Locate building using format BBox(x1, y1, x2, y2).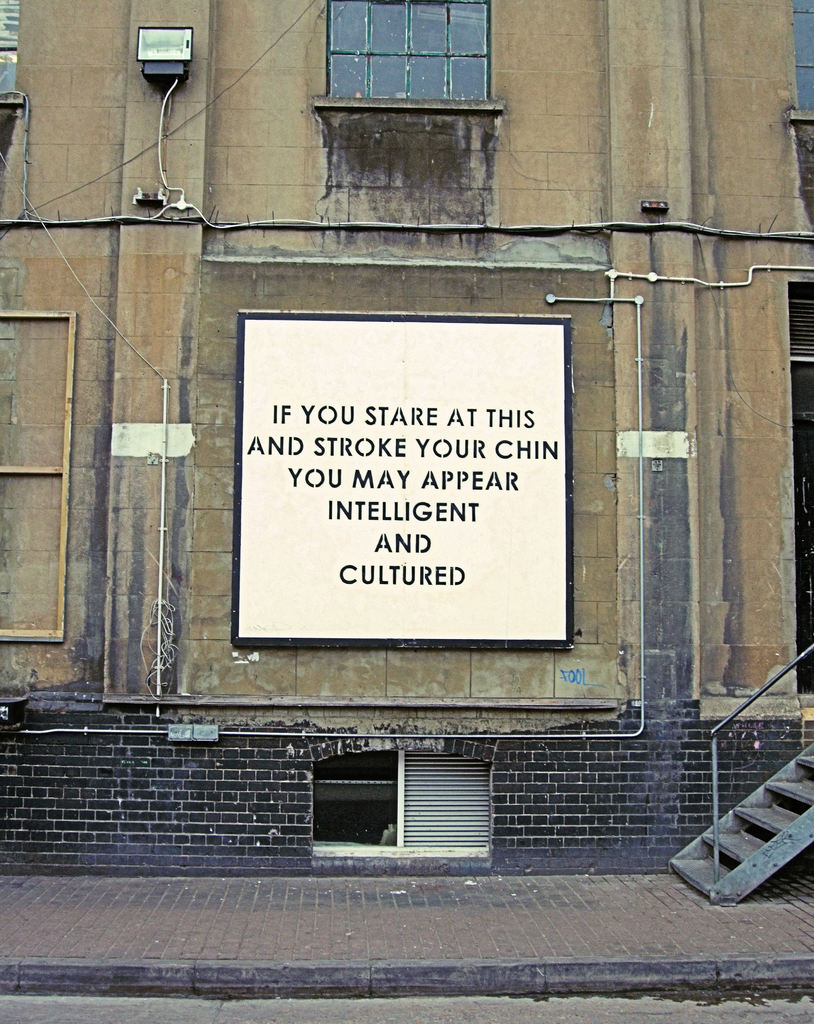
BBox(5, 0, 813, 872).
